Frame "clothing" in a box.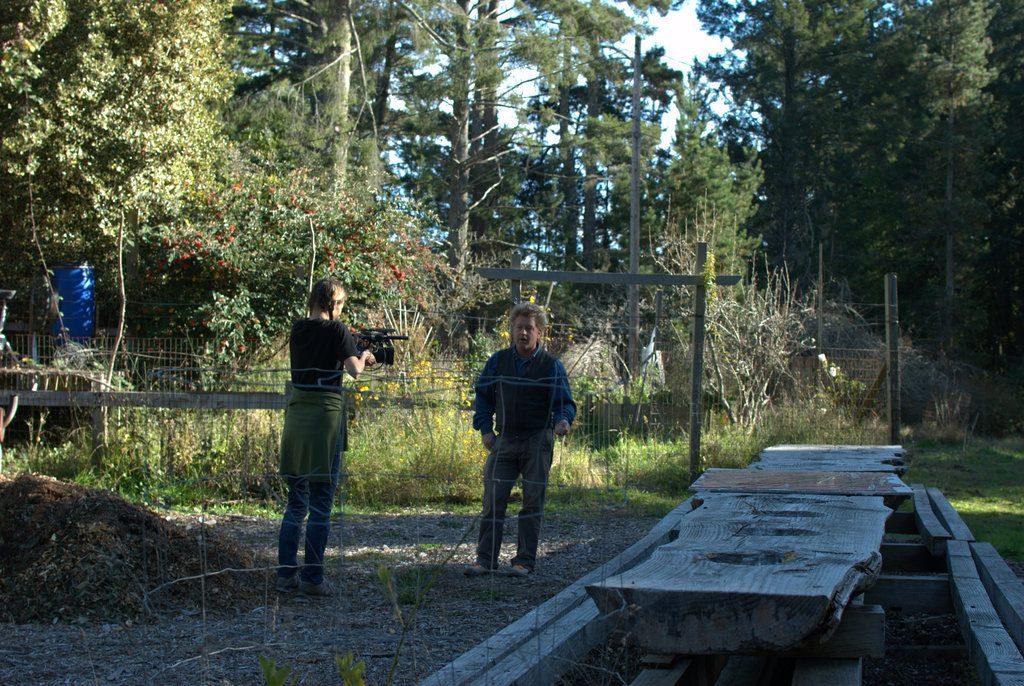
[468,344,580,575].
